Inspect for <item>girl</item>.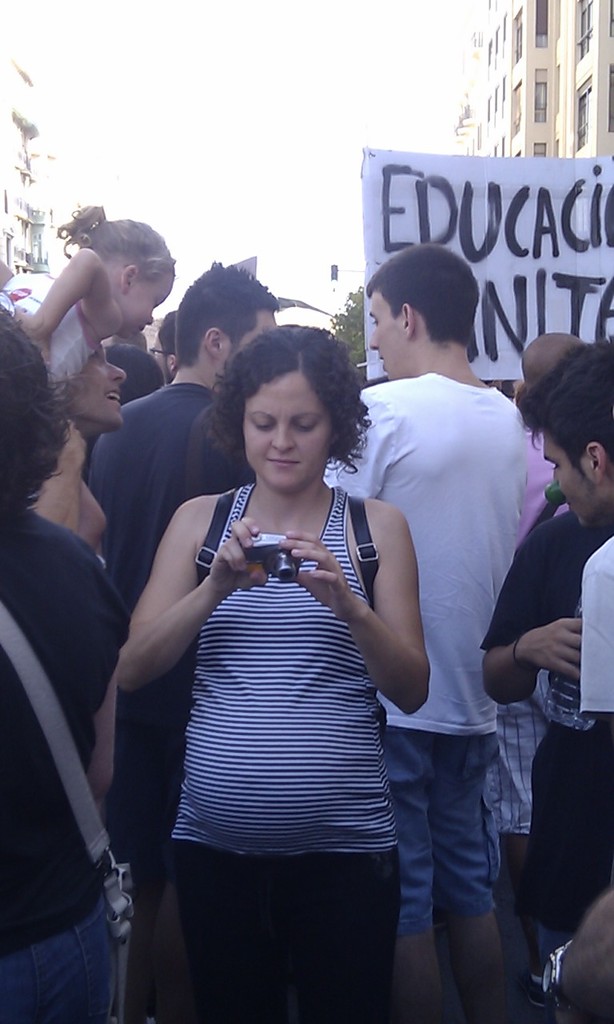
Inspection: BBox(0, 198, 176, 402).
